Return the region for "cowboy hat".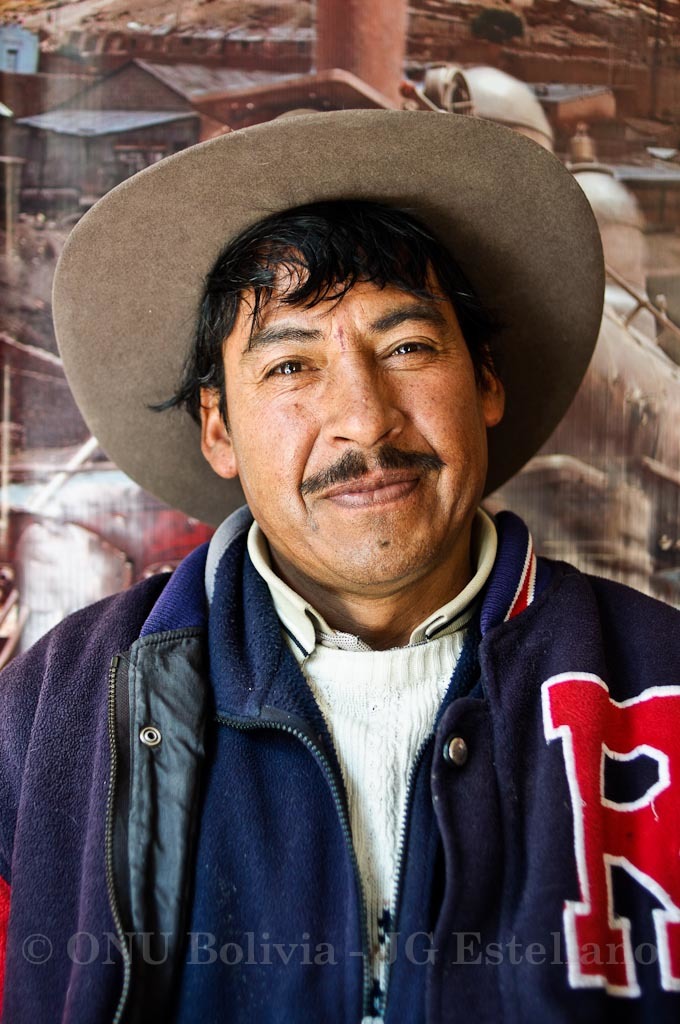
(left=56, top=107, right=602, bottom=584).
